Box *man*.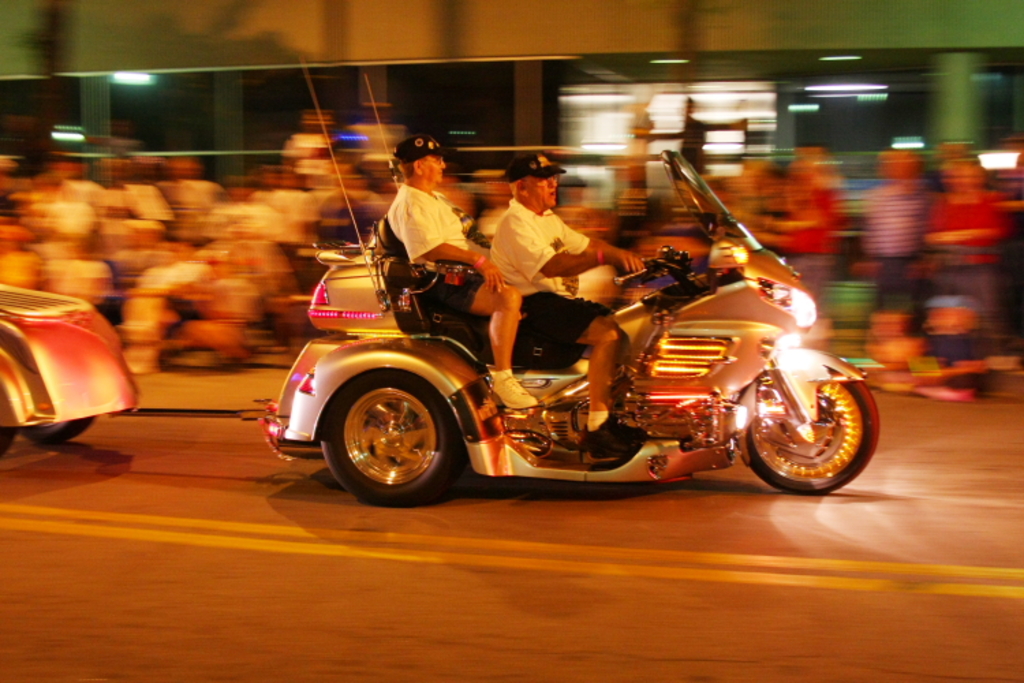
l=385, t=127, r=558, b=415.
